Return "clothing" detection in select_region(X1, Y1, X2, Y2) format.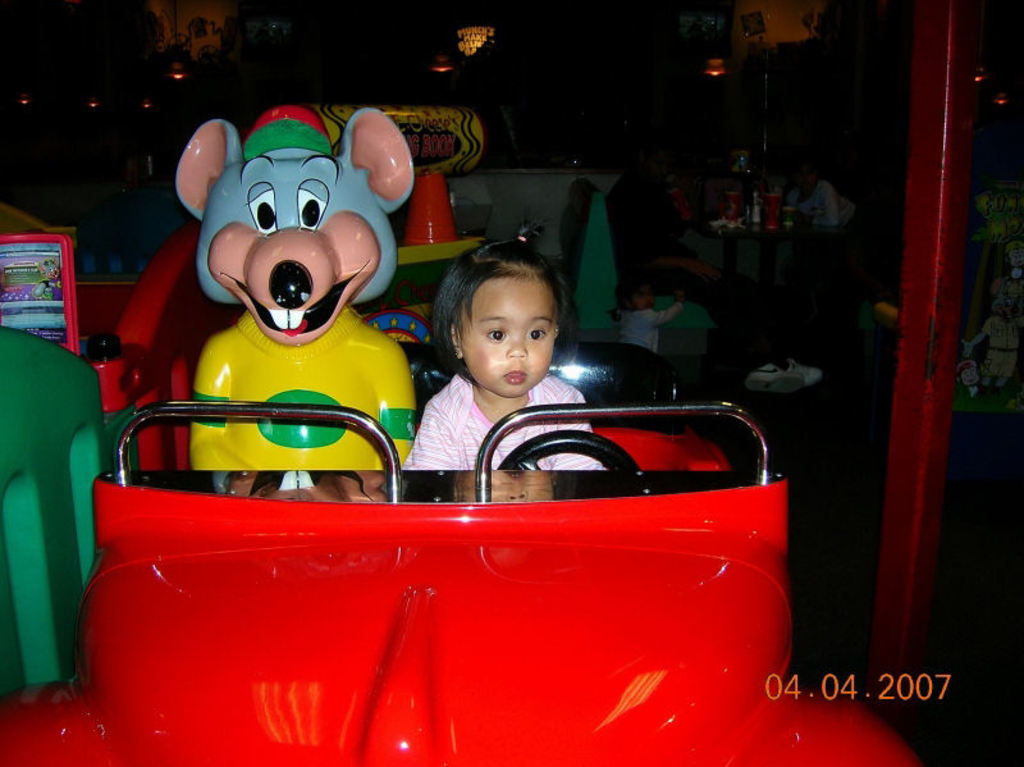
select_region(621, 305, 676, 346).
